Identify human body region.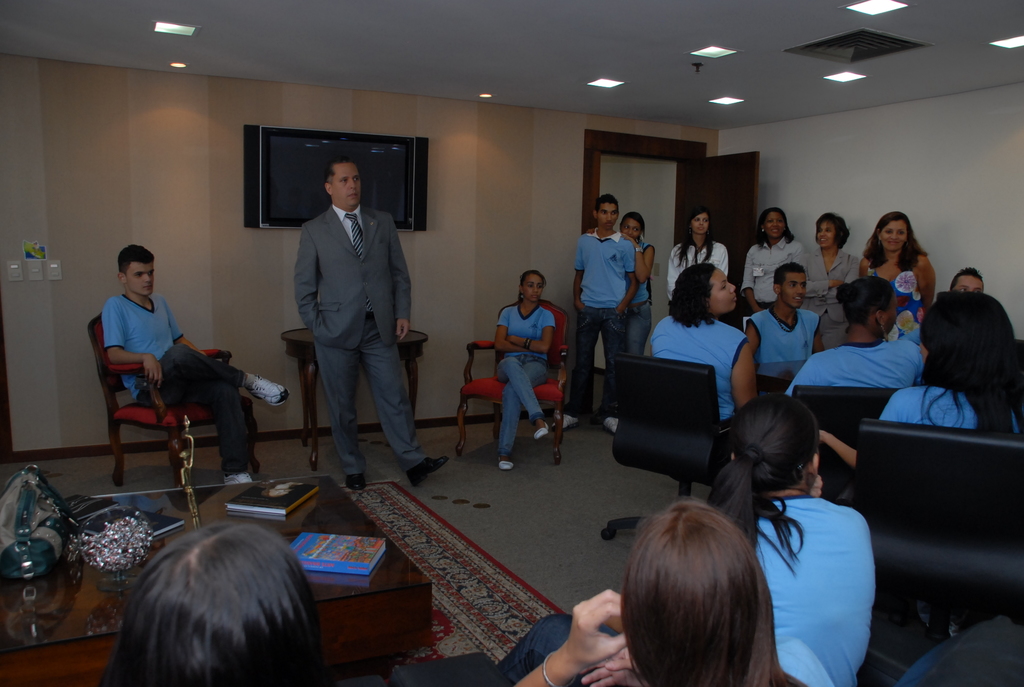
Region: (495,270,552,478).
